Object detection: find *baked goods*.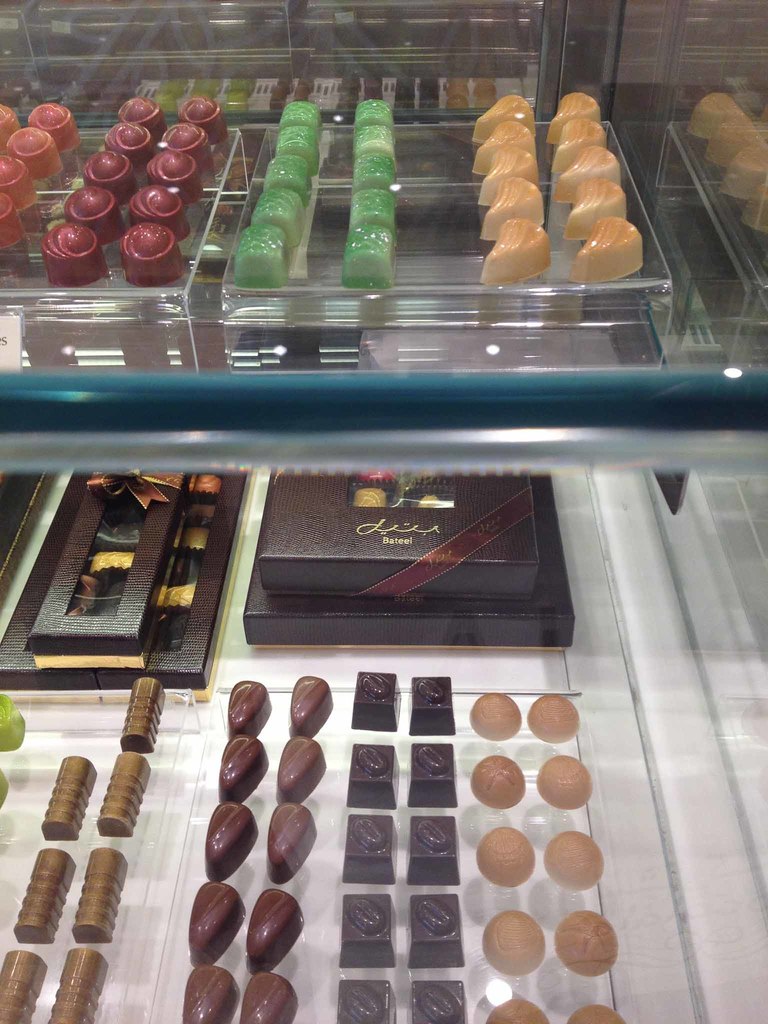
(471,113,531,168).
